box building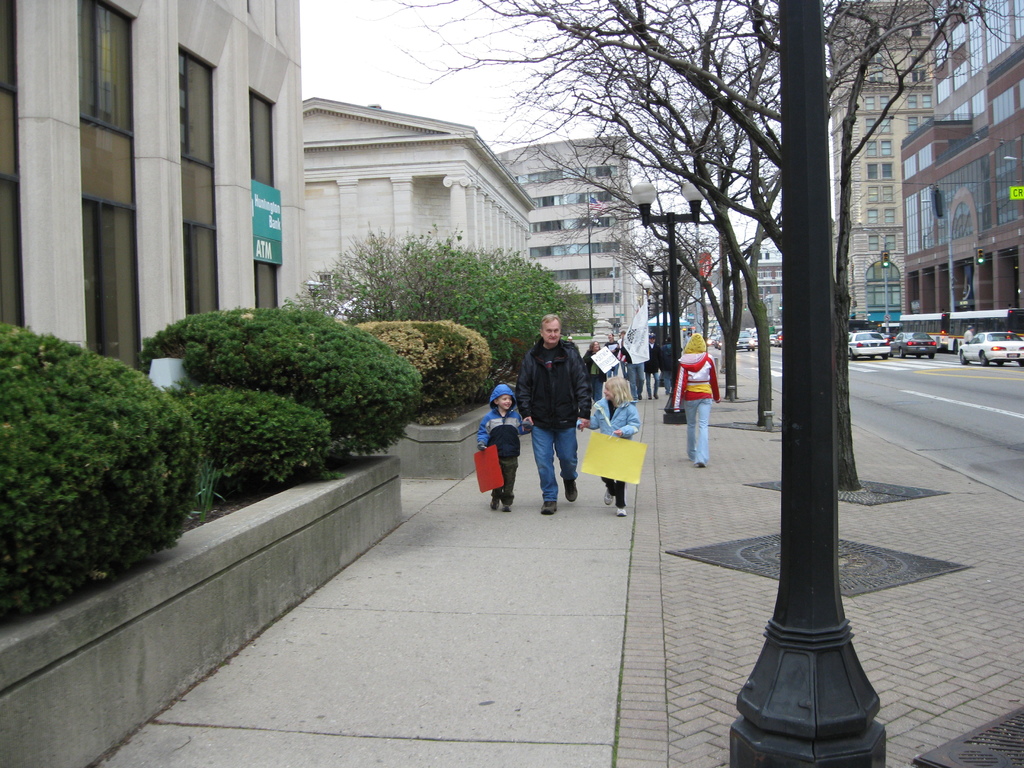
[x1=832, y1=0, x2=931, y2=324]
